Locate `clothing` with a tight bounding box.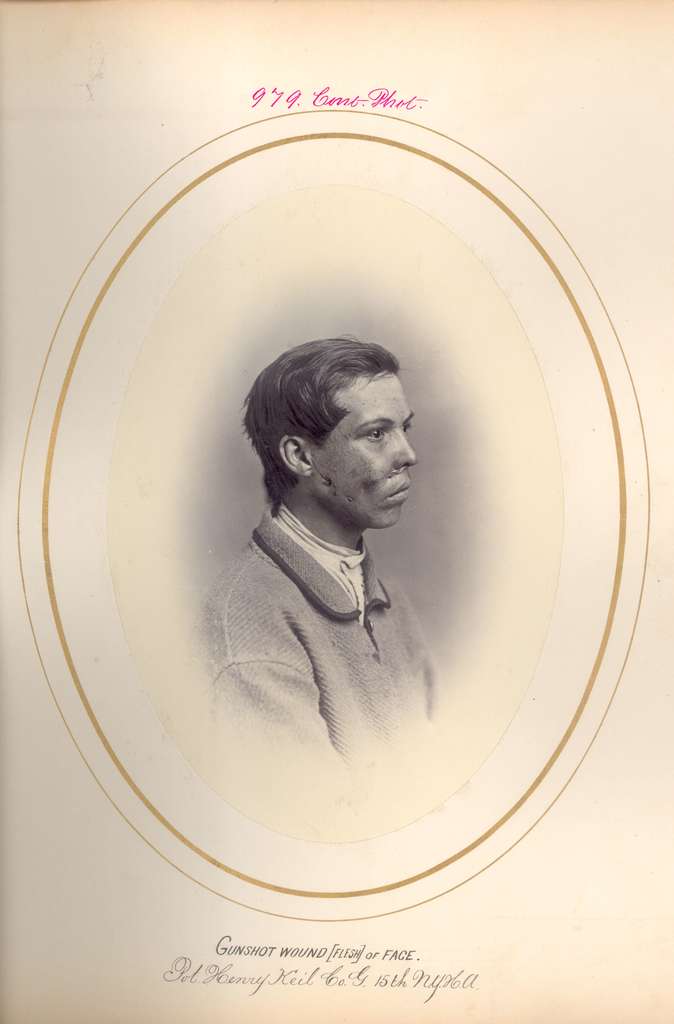
<bbox>192, 467, 458, 790</bbox>.
